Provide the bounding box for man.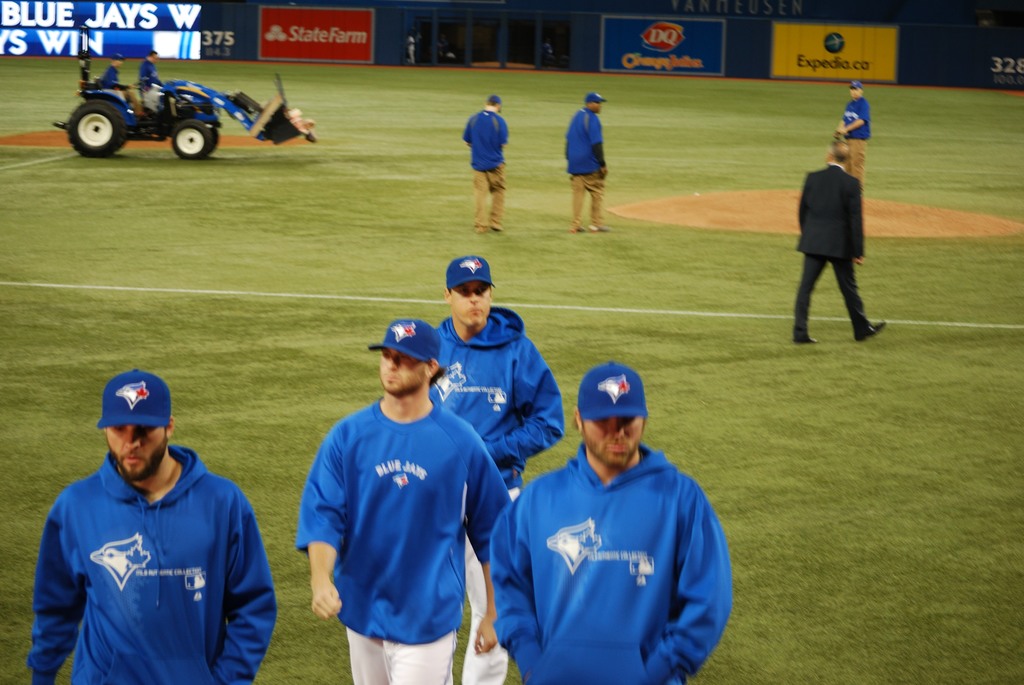
<region>140, 53, 161, 88</region>.
